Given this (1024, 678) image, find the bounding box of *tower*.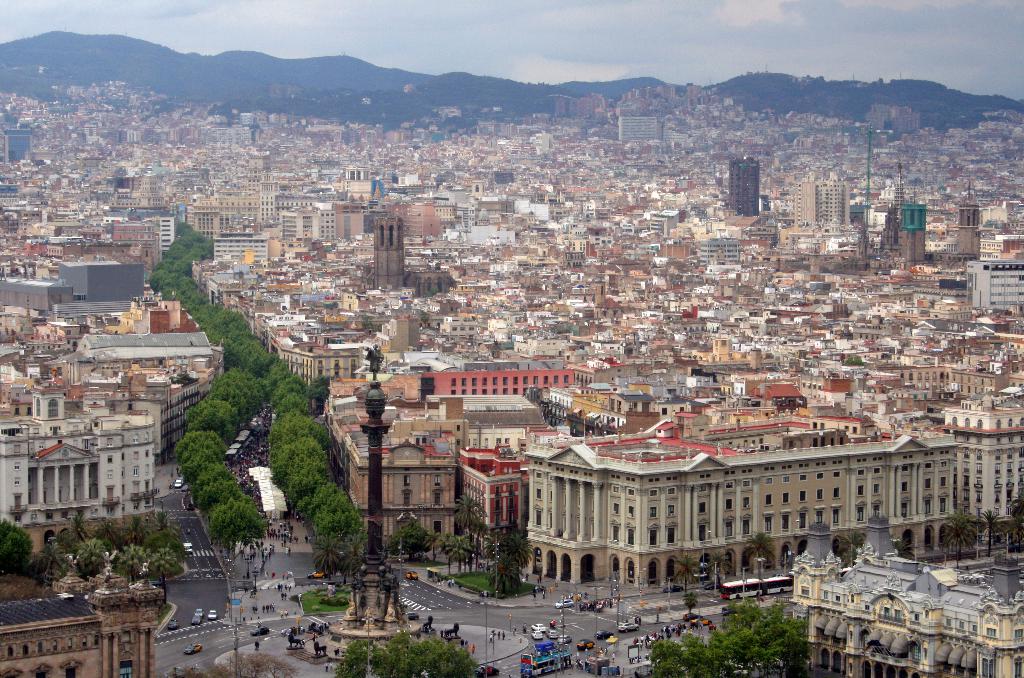
BBox(953, 392, 1023, 558).
